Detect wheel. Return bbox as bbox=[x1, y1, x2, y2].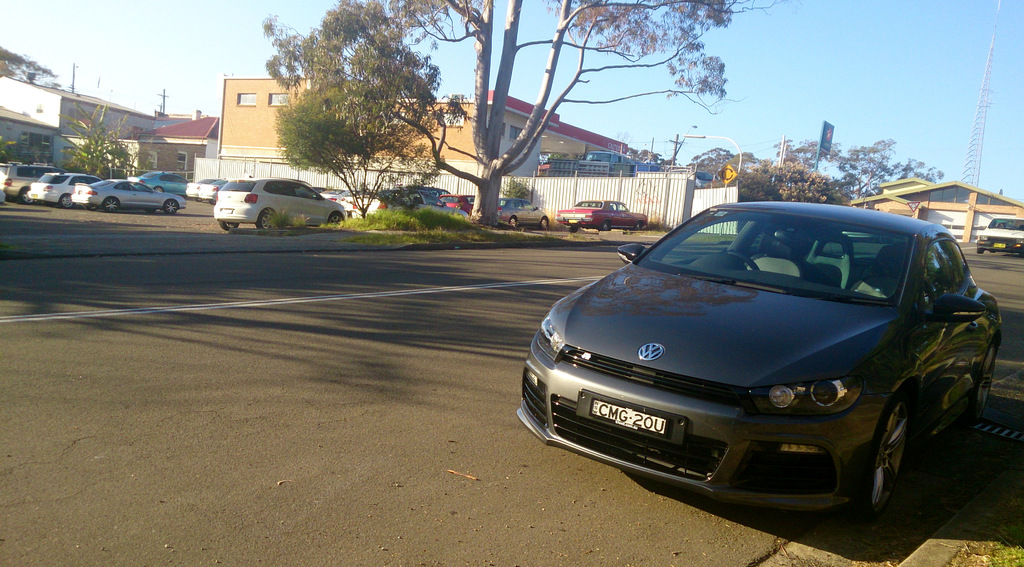
bbox=[866, 387, 916, 523].
